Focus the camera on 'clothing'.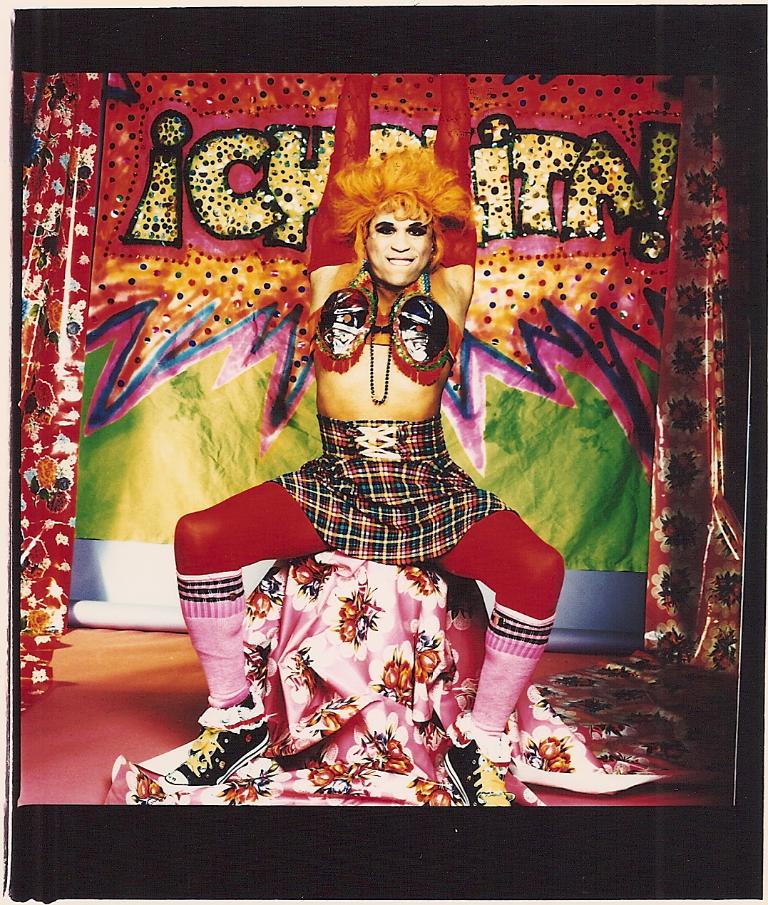
Focus region: [298,247,465,389].
